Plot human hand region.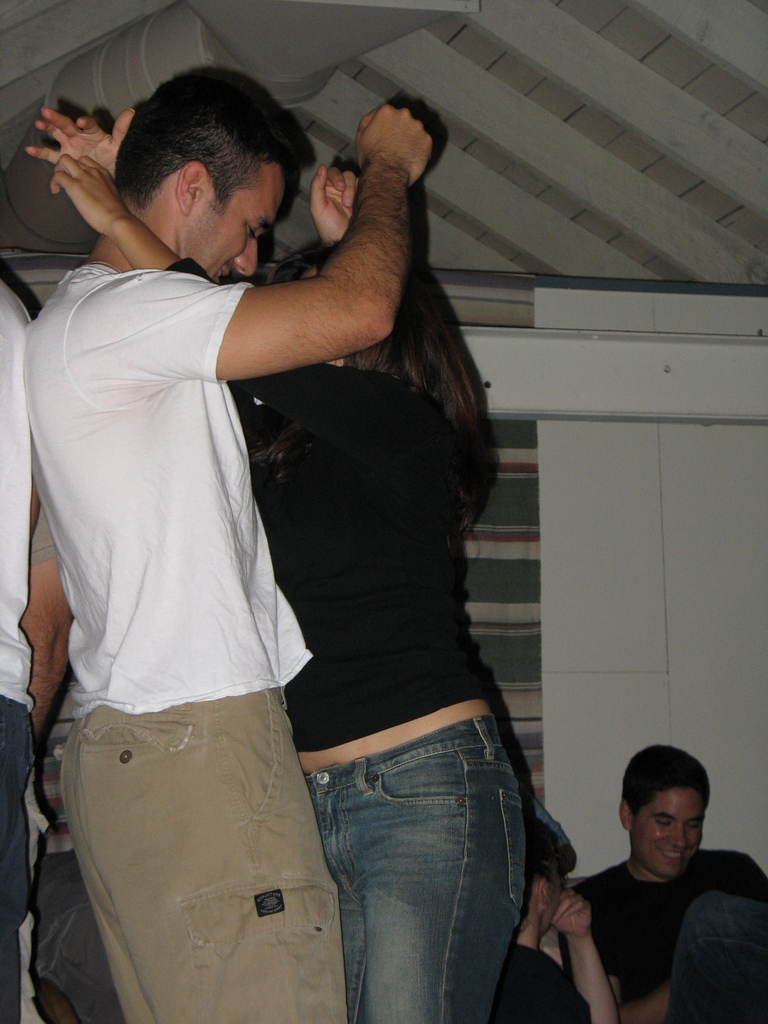
Plotted at {"x1": 549, "y1": 888, "x2": 596, "y2": 944}.
